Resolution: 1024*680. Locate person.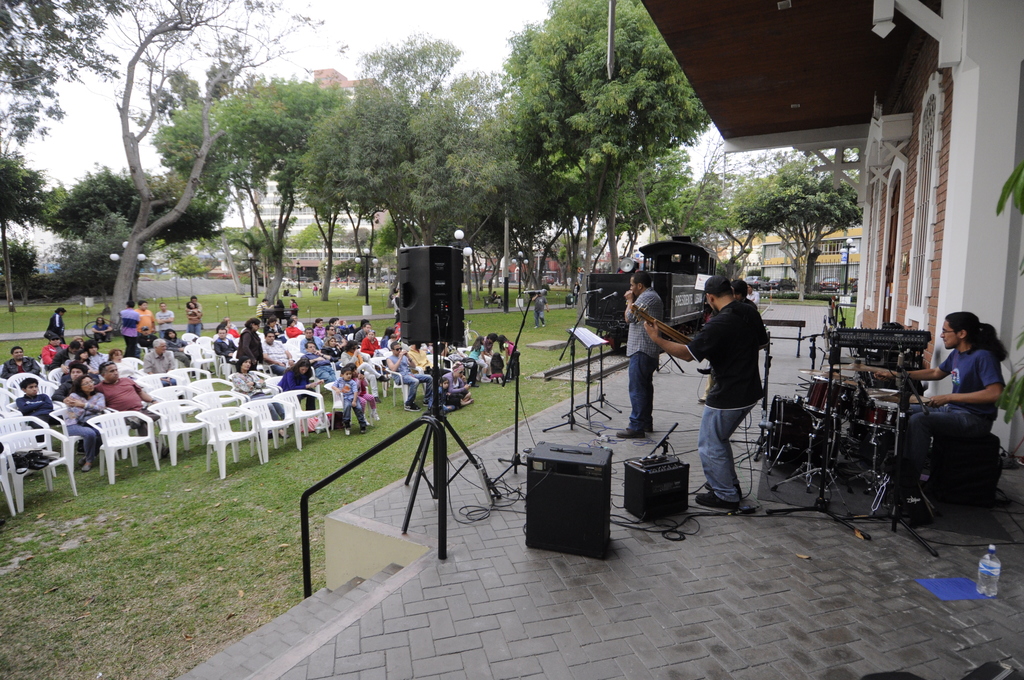
l=622, t=271, r=660, b=435.
